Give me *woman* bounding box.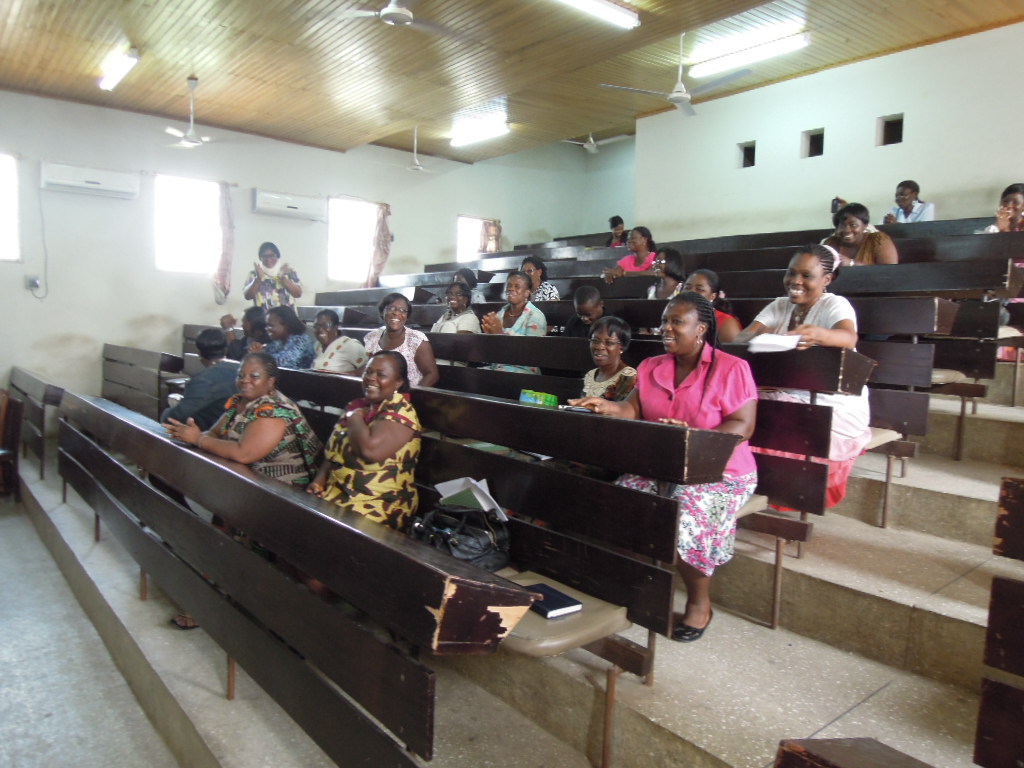
pyautogui.locateOnScreen(749, 243, 871, 513).
